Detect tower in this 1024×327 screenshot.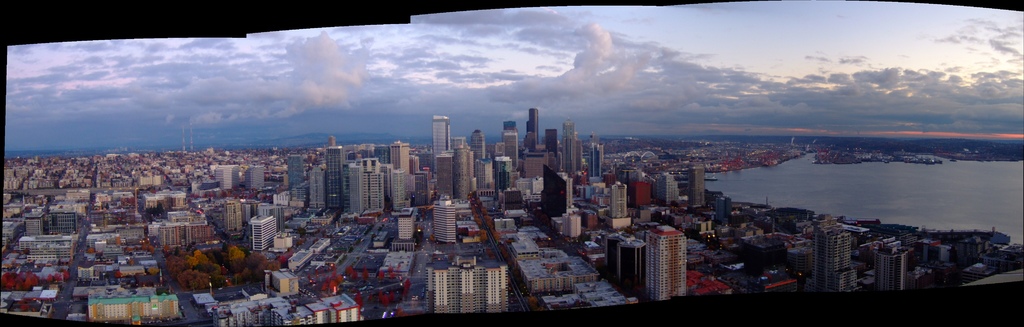
Detection: bbox(513, 119, 568, 191).
